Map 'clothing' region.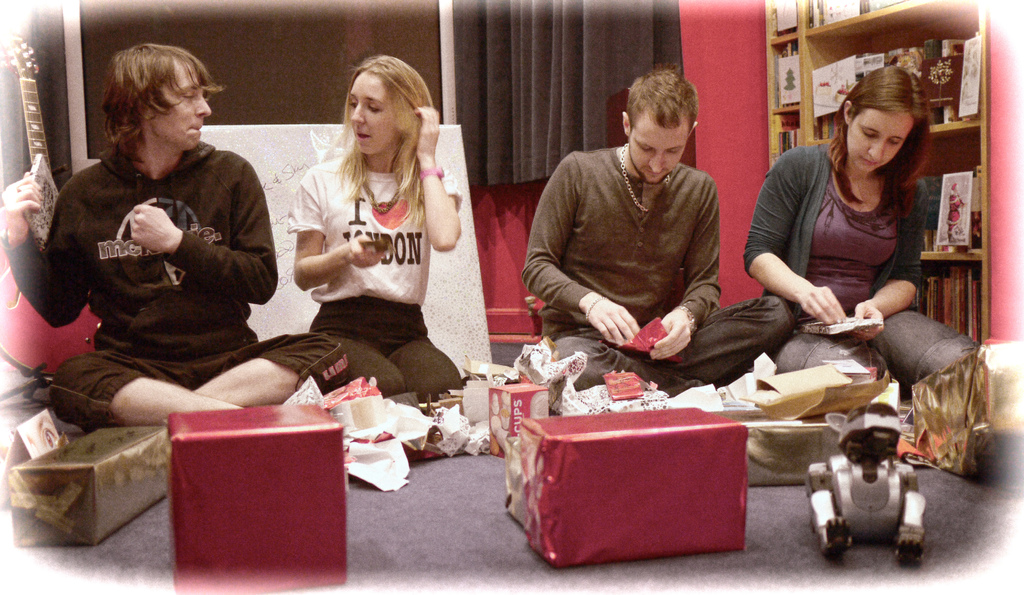
Mapped to [x1=31, y1=102, x2=283, y2=413].
